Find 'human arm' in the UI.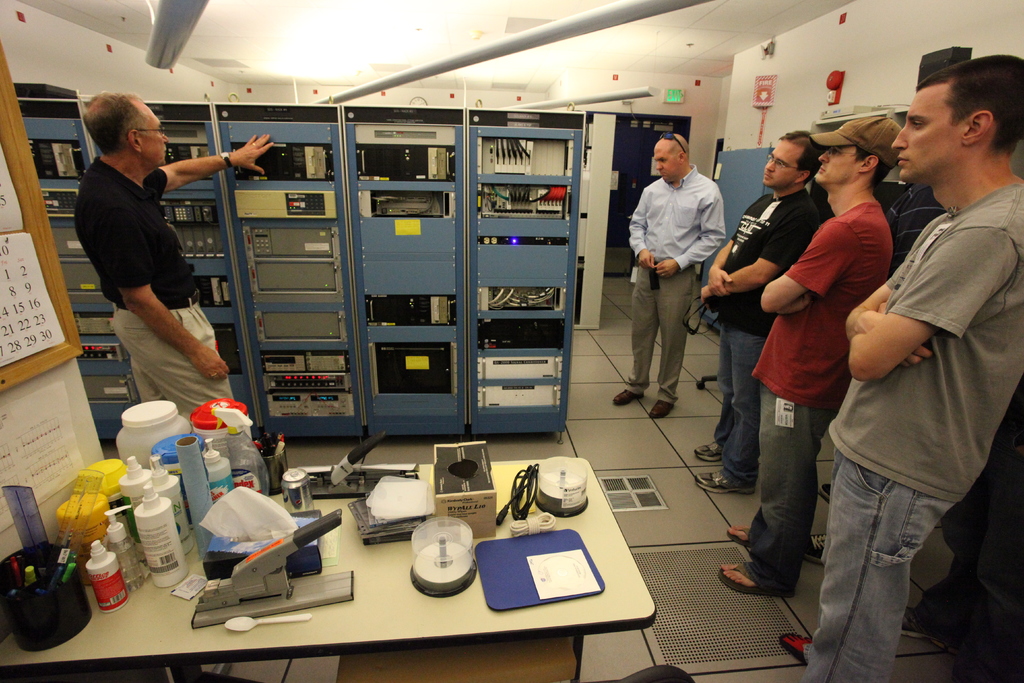
UI element at 105 244 223 402.
